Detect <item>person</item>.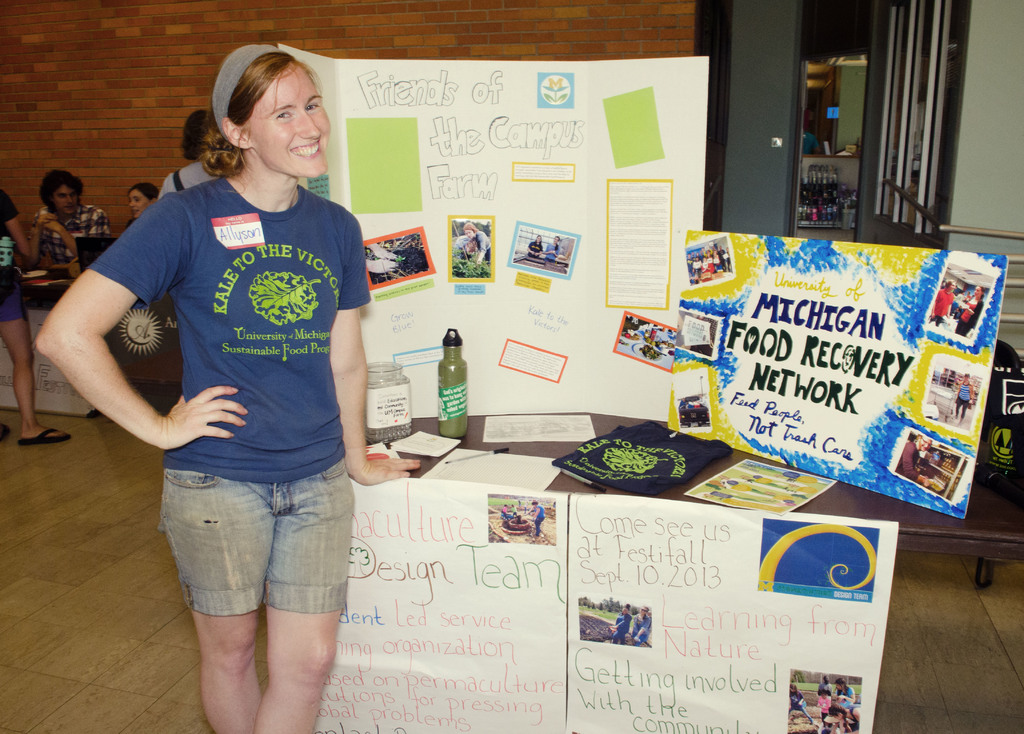
Detected at select_region(120, 182, 159, 230).
